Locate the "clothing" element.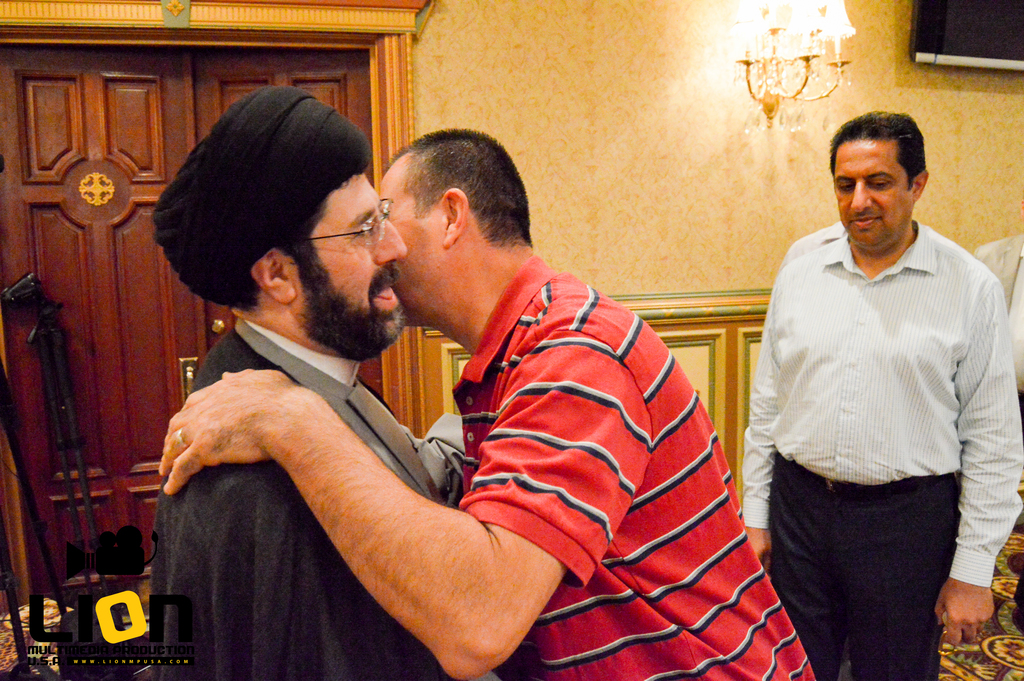
Element bbox: bbox(781, 216, 840, 268).
